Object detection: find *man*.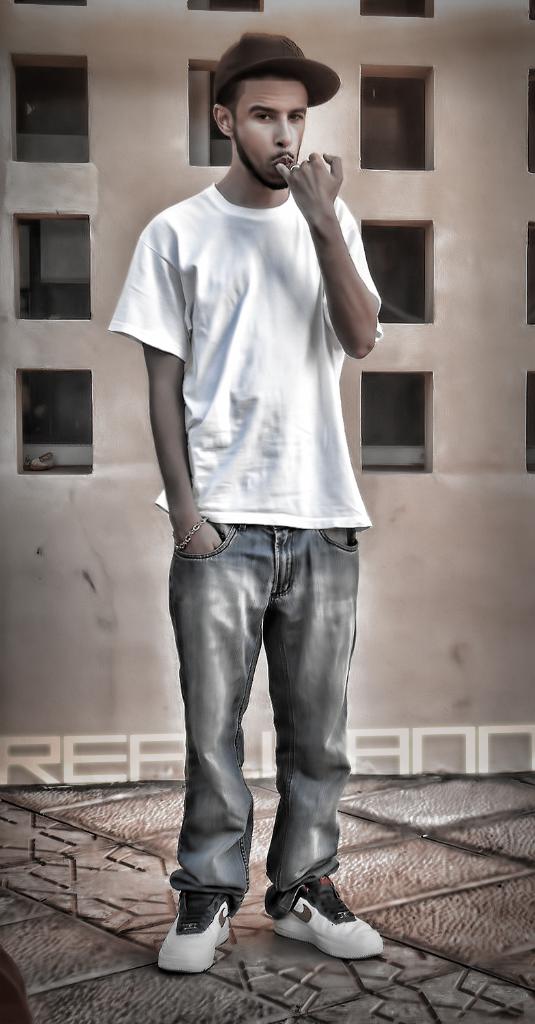
box(107, 39, 387, 978).
